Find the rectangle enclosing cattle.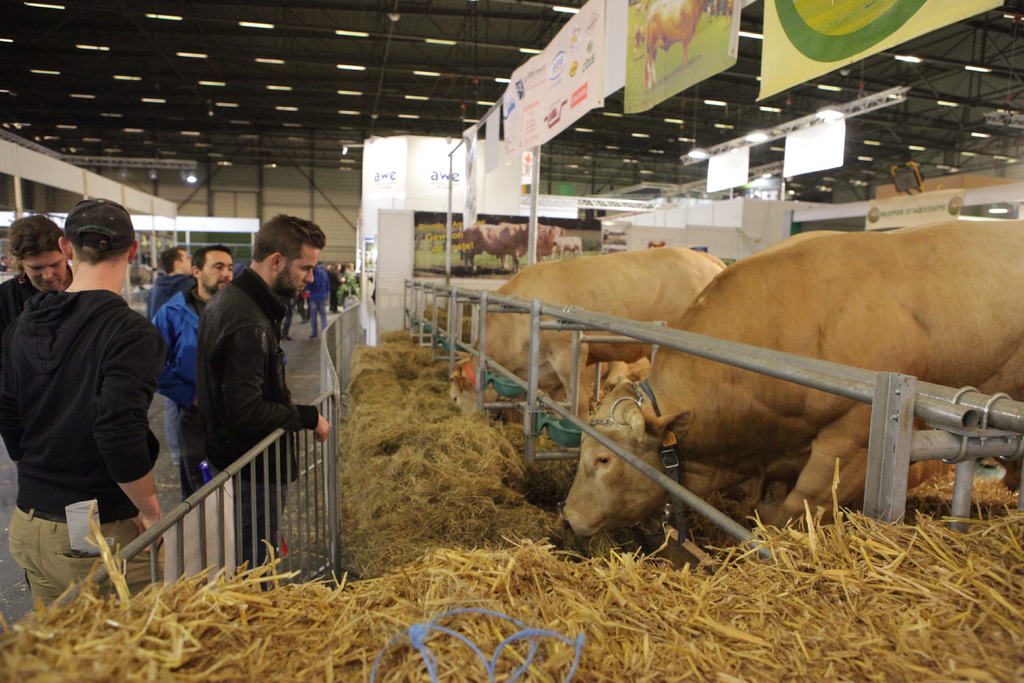
630/0/714/89.
